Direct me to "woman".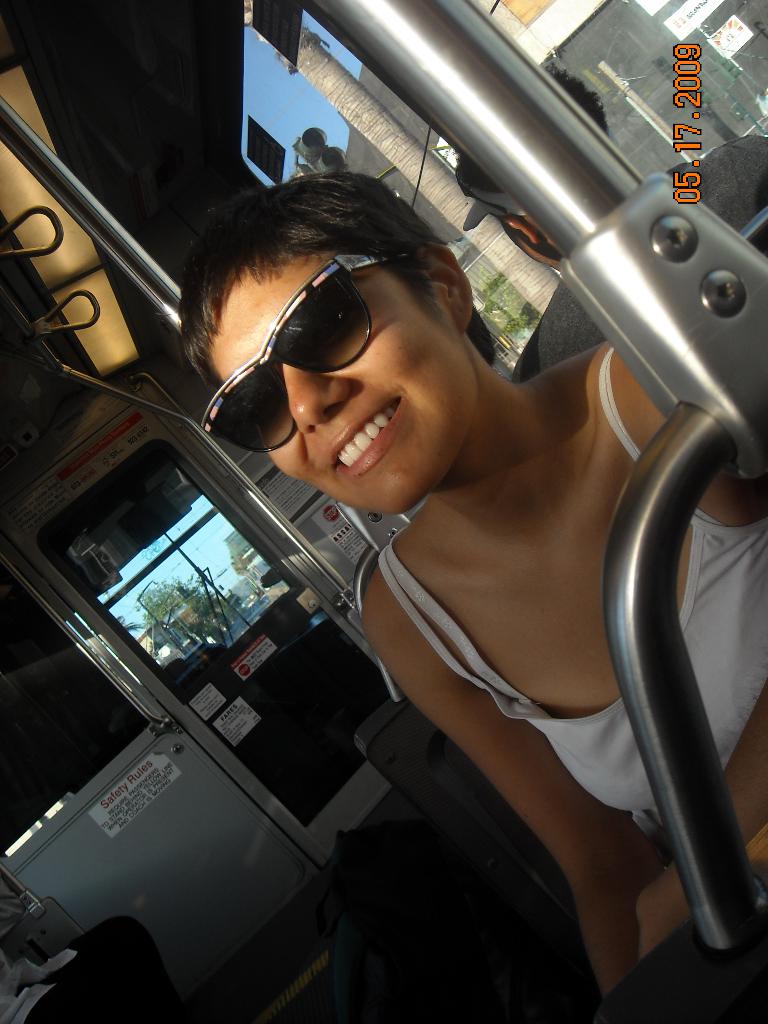
Direction: 178 171 767 993.
